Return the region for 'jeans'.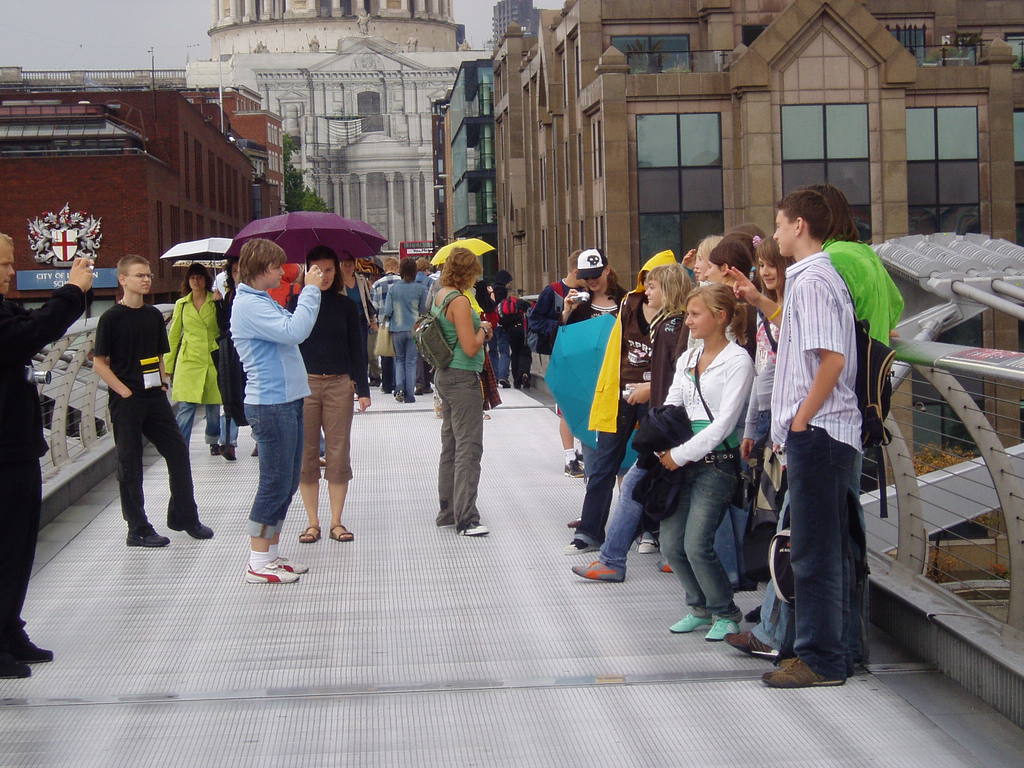
771:428:874:697.
